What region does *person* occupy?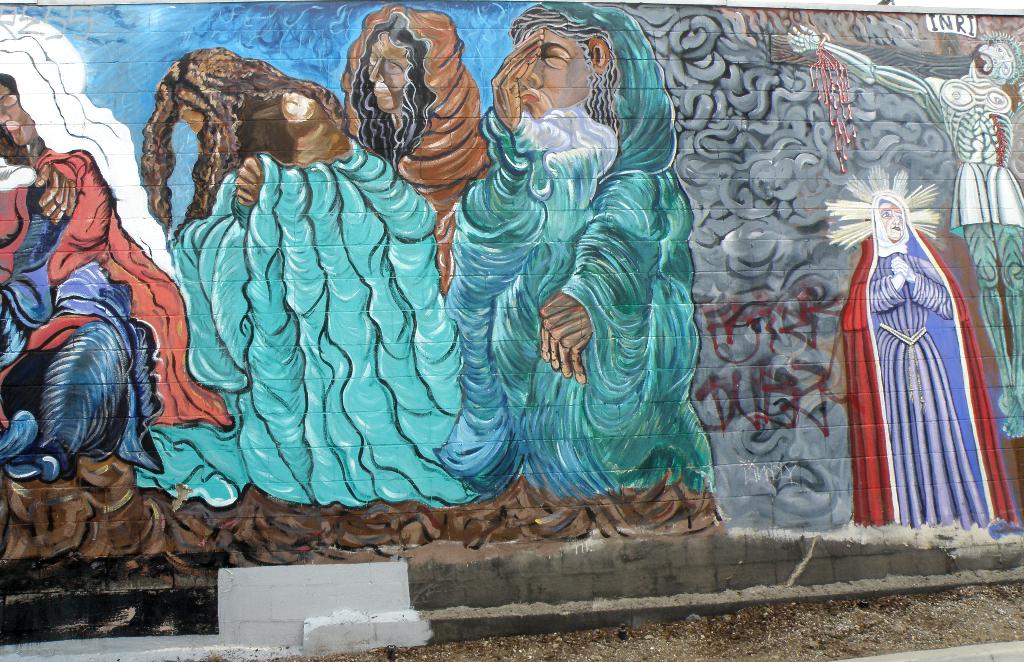
339 6 488 273.
